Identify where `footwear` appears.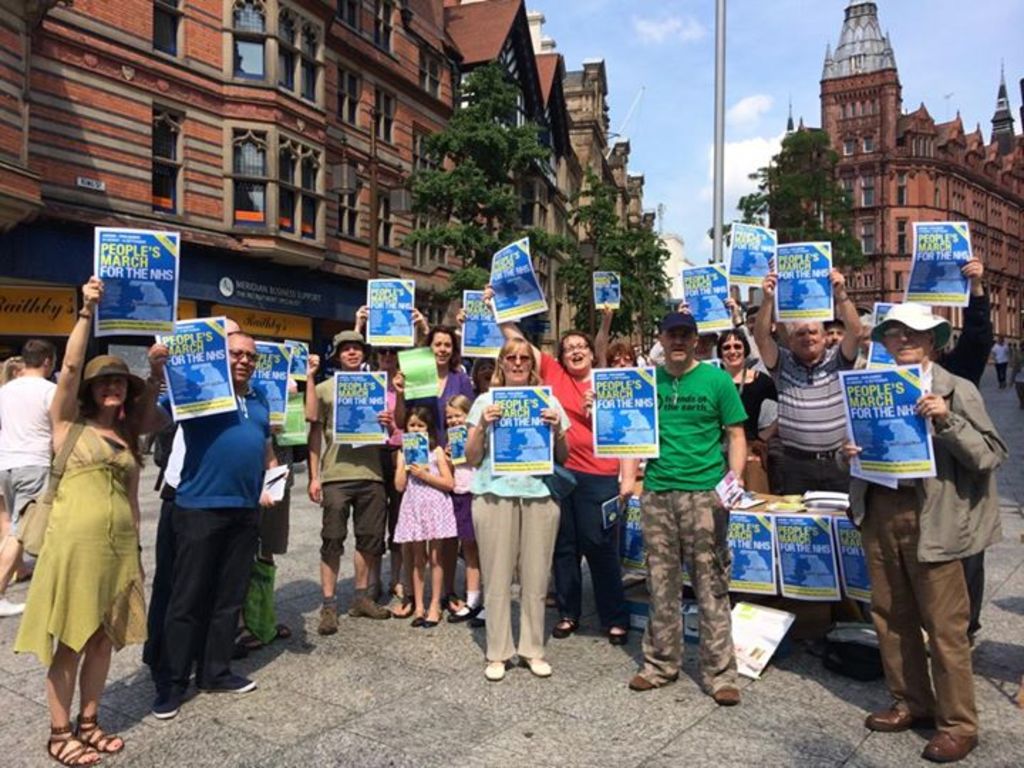
Appears at pyautogui.locateOnScreen(863, 705, 930, 735).
